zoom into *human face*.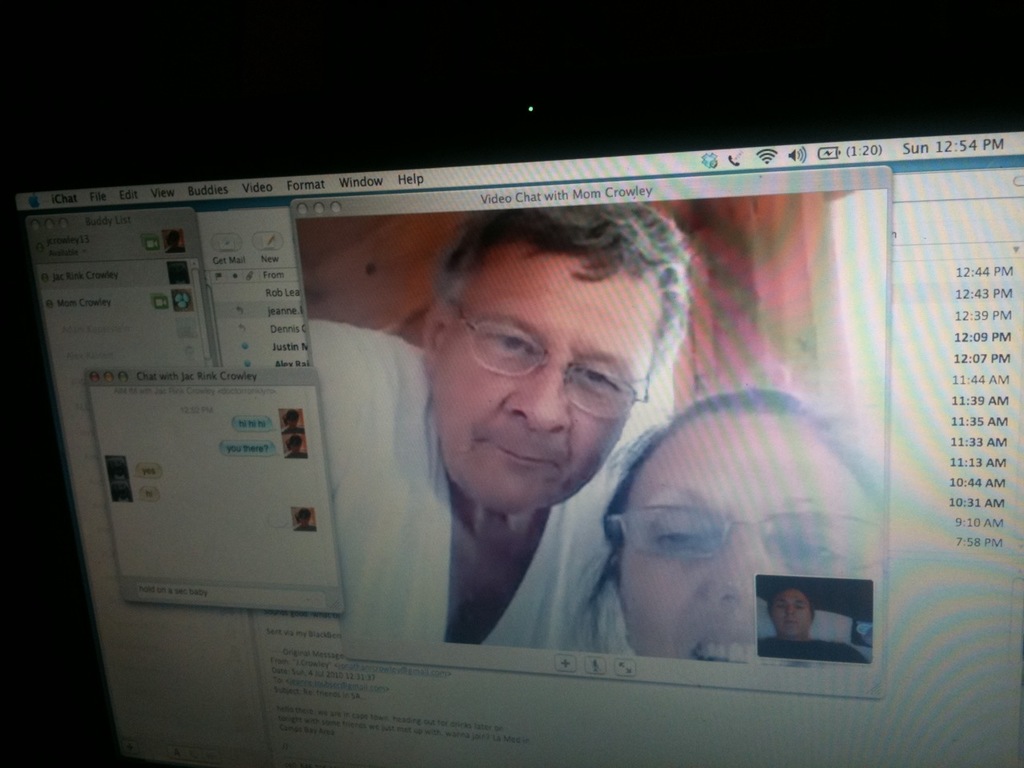
Zoom target: [x1=770, y1=591, x2=813, y2=634].
